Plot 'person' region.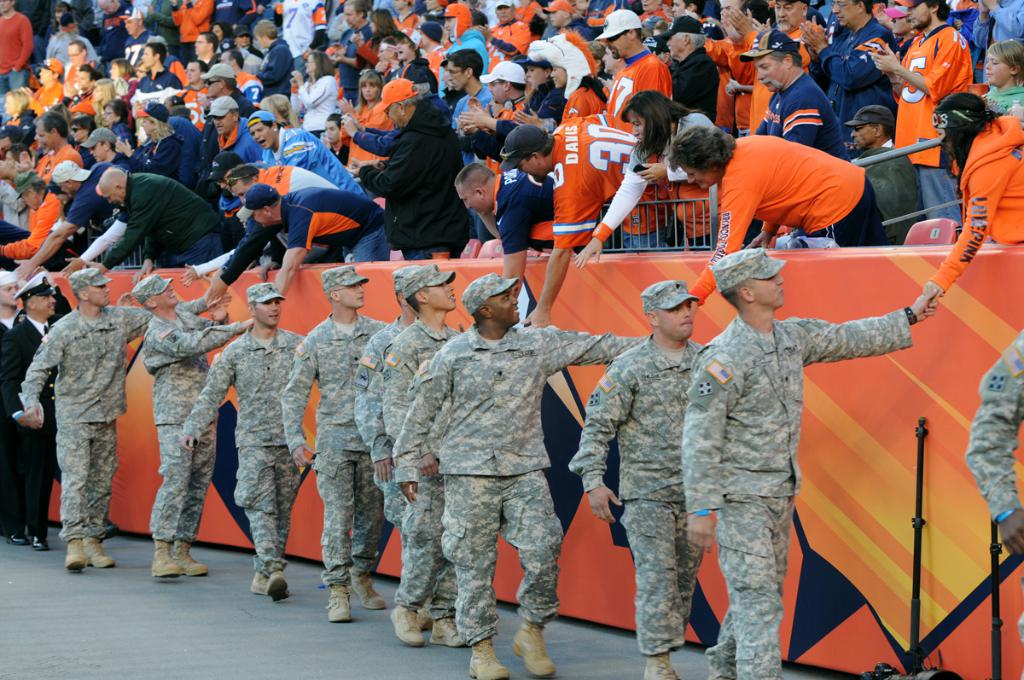
Plotted at 0, 263, 20, 543.
